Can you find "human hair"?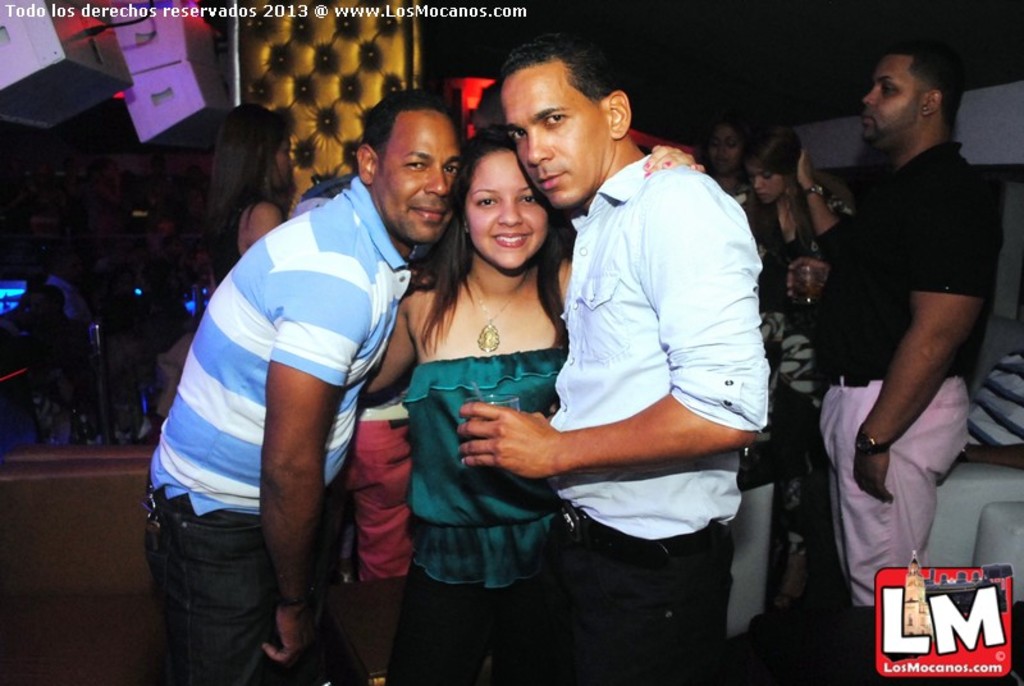
Yes, bounding box: 205, 97, 291, 251.
